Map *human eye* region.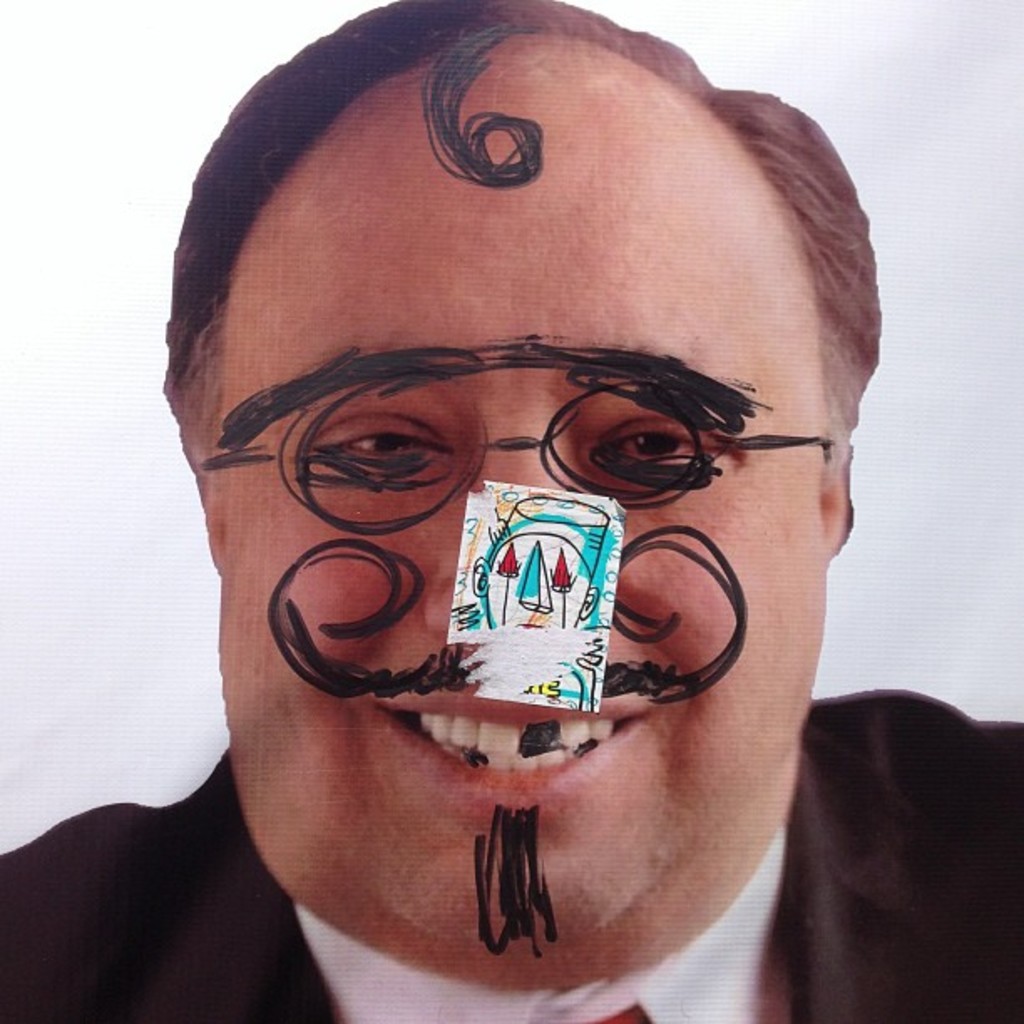
Mapped to crop(569, 395, 733, 489).
